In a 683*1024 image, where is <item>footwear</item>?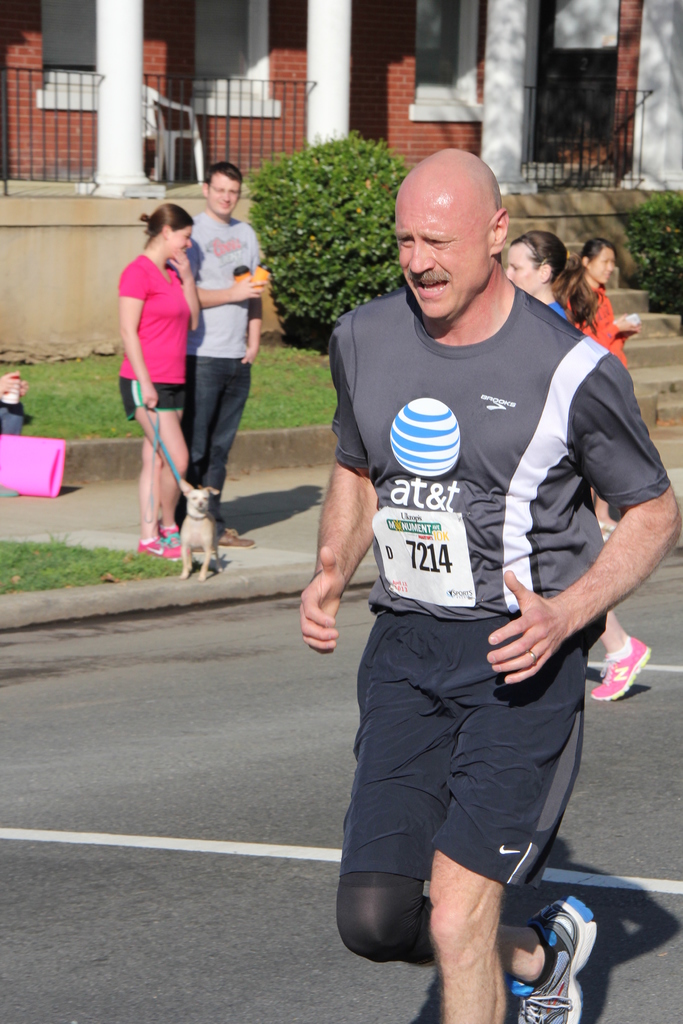
[509, 895, 595, 1023].
